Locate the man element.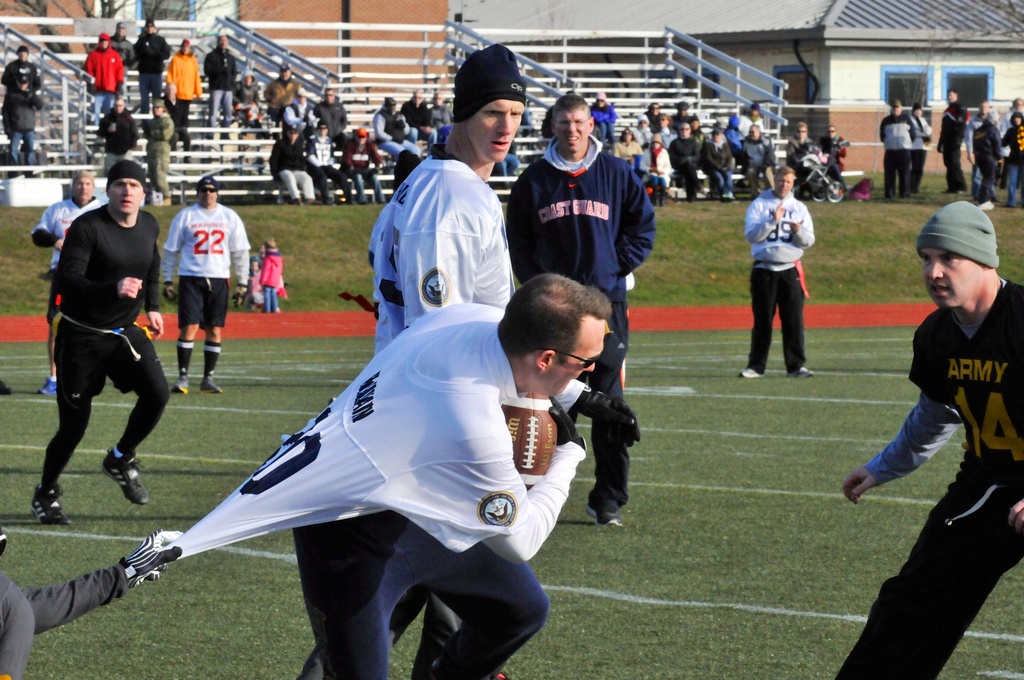
Element bbox: x1=498, y1=97, x2=662, y2=528.
